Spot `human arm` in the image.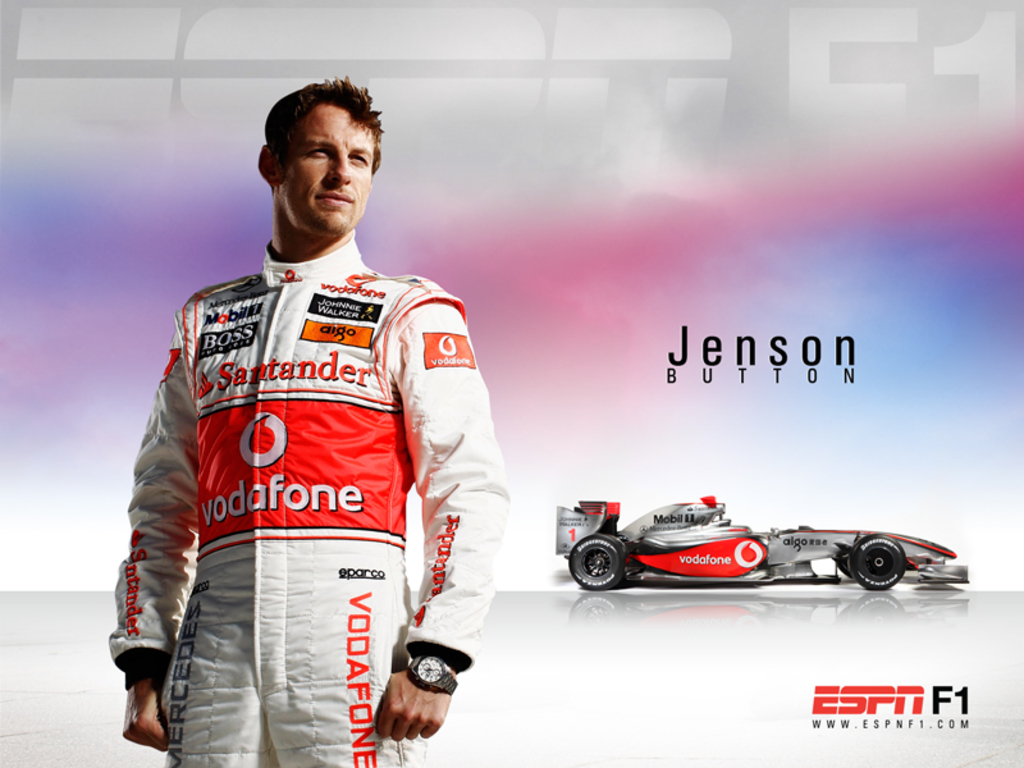
`human arm` found at (109,419,200,745).
